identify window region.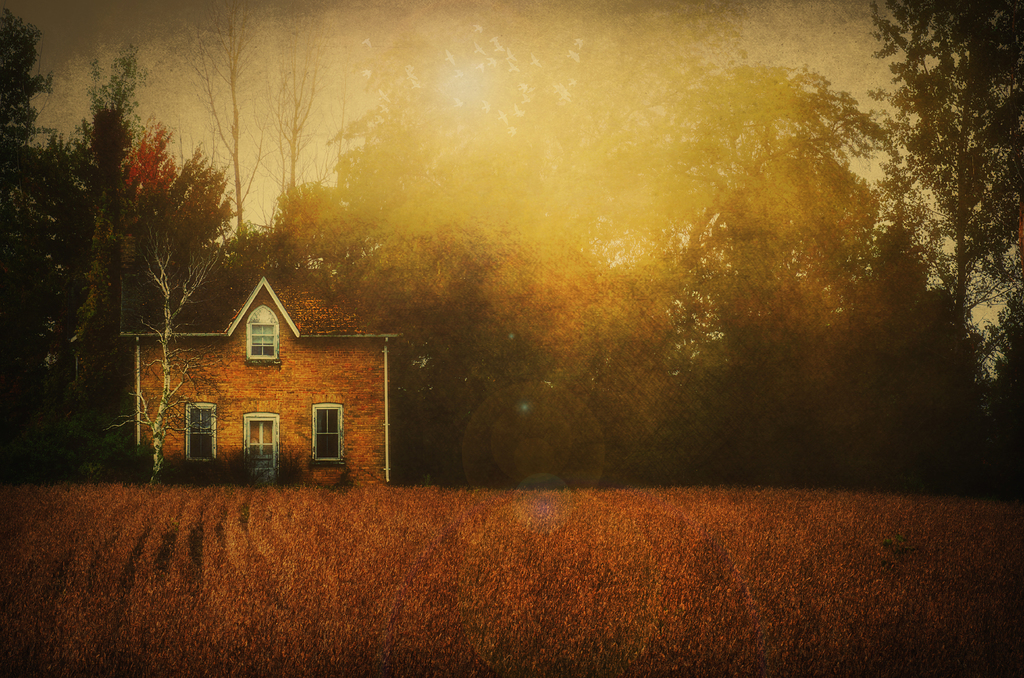
Region: crop(179, 402, 218, 462).
